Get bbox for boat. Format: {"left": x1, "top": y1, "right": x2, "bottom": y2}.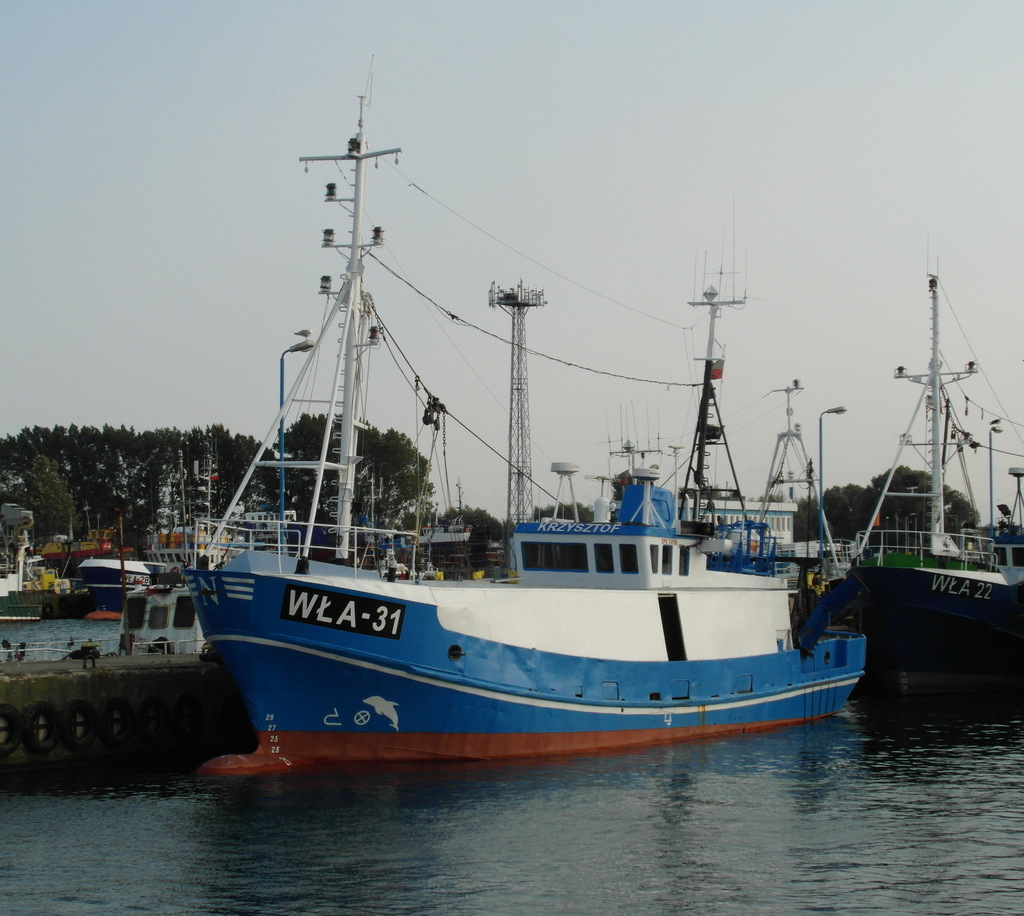
{"left": 784, "top": 250, "right": 1023, "bottom": 696}.
